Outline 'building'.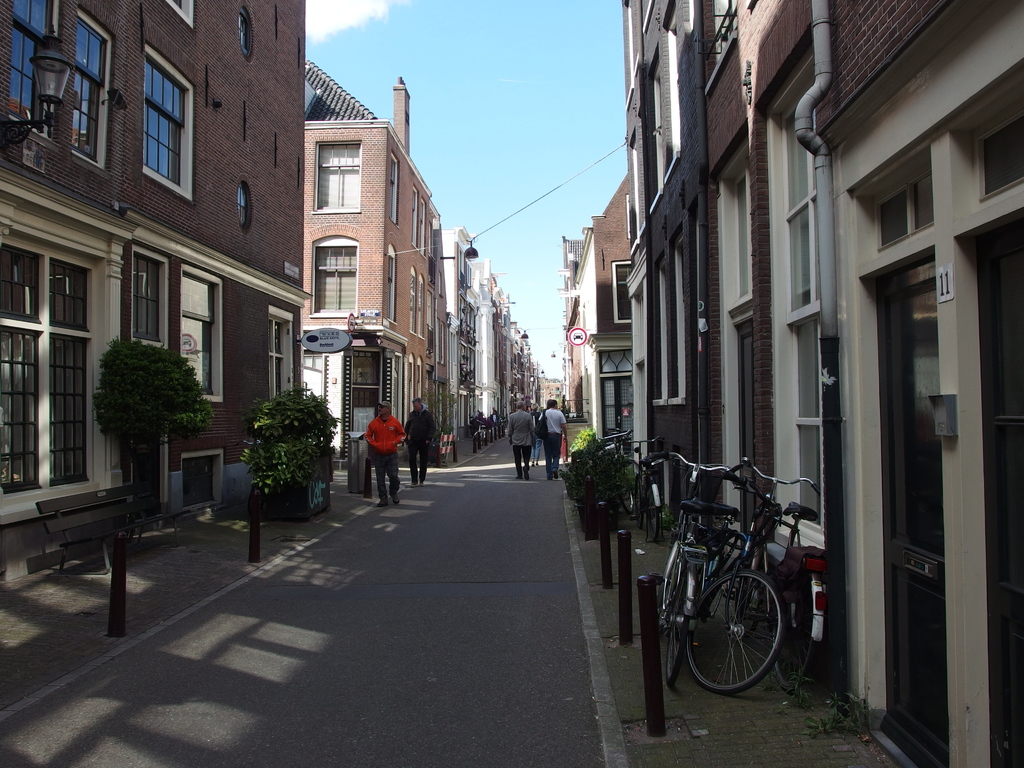
Outline: 624,0,1023,767.
